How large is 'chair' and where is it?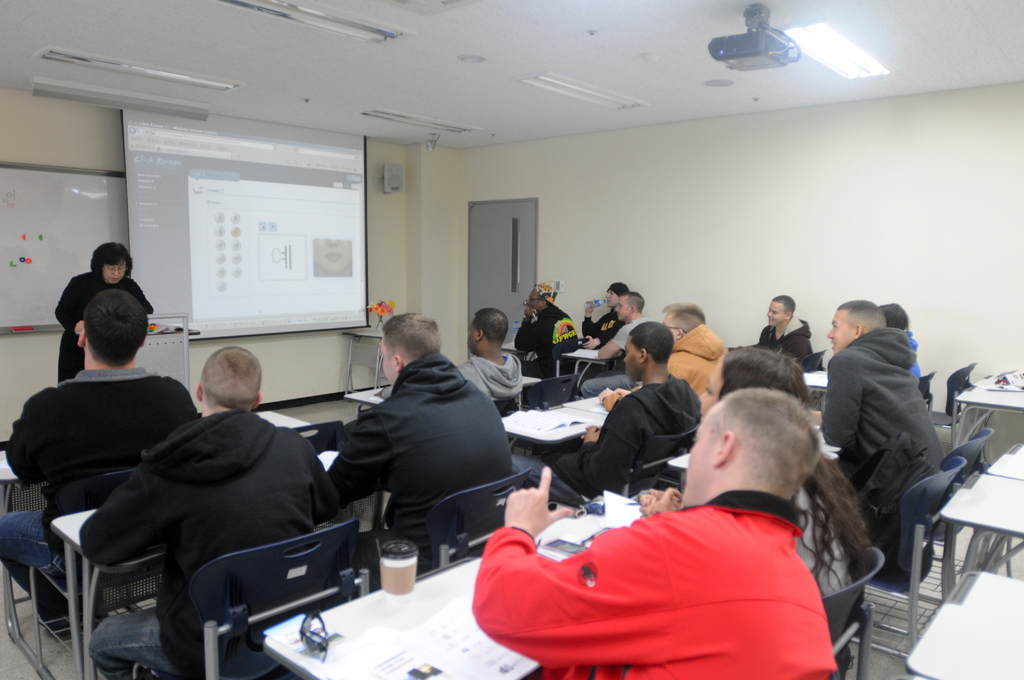
Bounding box: [left=498, top=375, right=574, bottom=460].
